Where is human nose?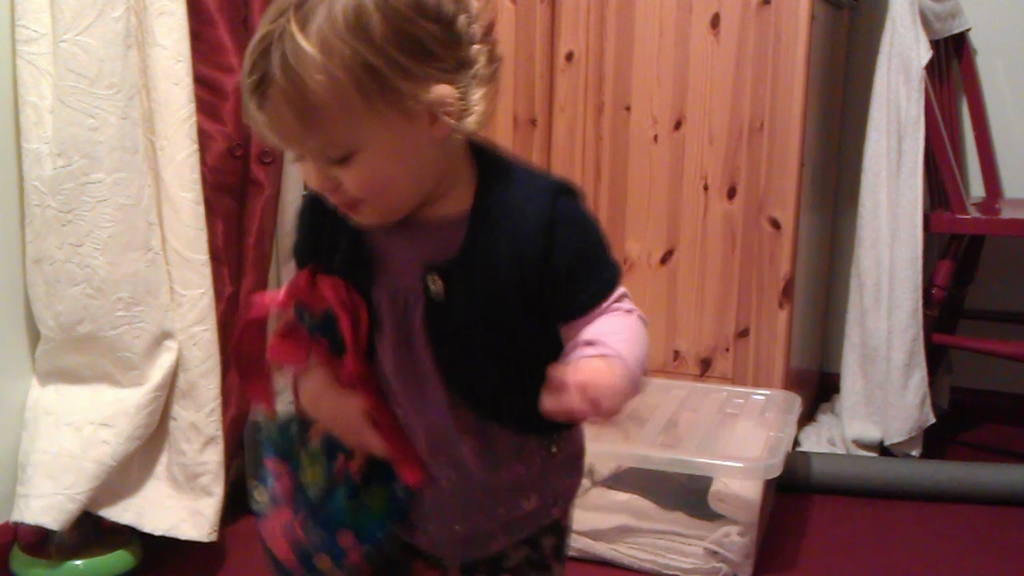
x1=306 y1=160 x2=341 y2=194.
